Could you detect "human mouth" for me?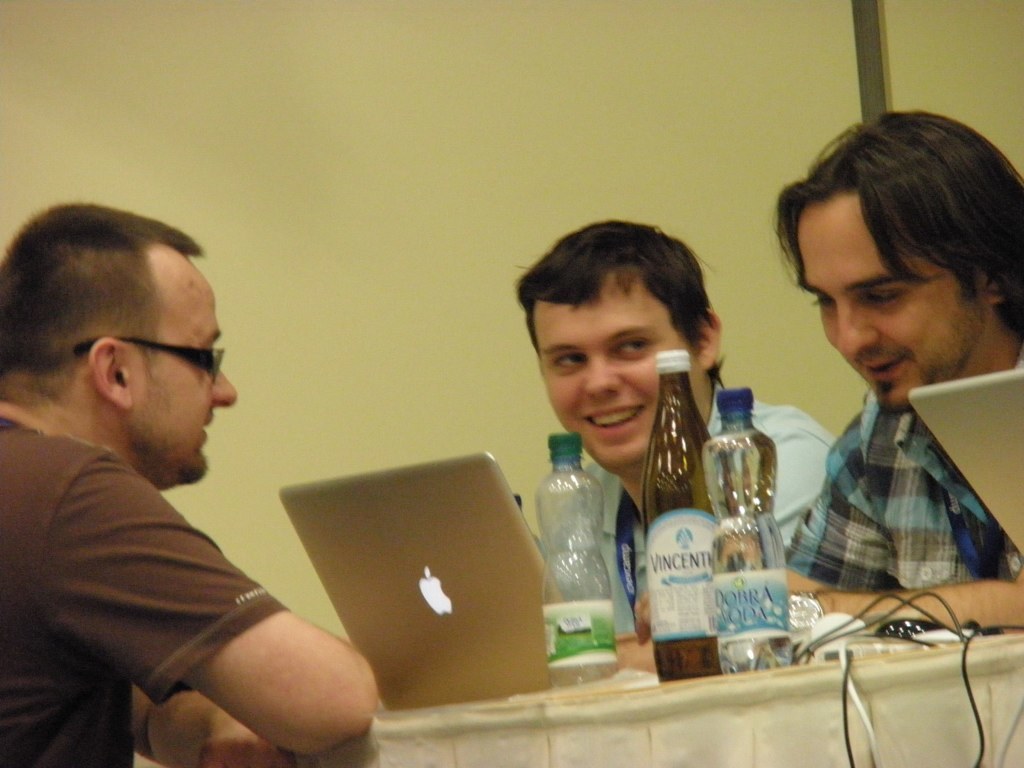
Detection result: bbox=(197, 414, 214, 443).
